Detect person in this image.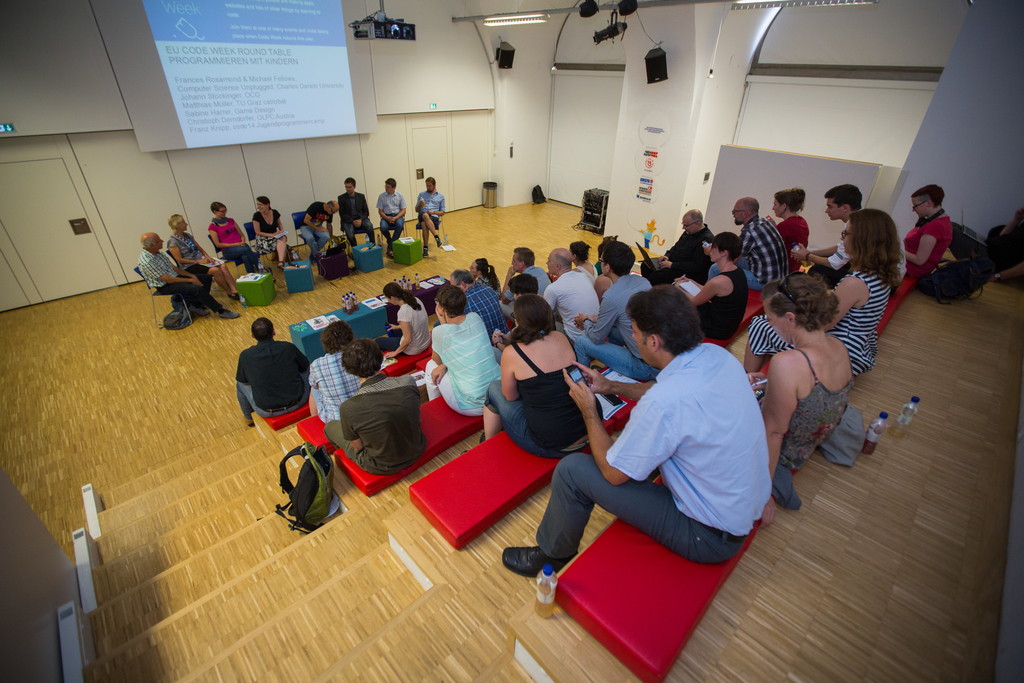
Detection: rect(896, 176, 960, 302).
